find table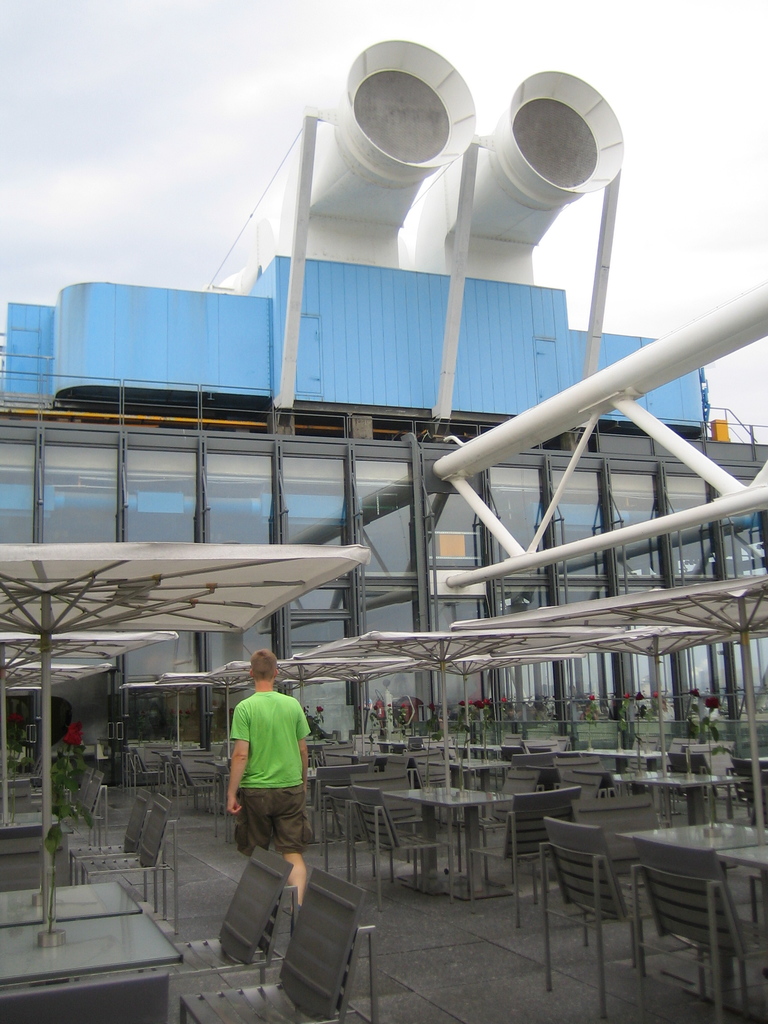
<bbox>612, 764, 746, 819</bbox>
